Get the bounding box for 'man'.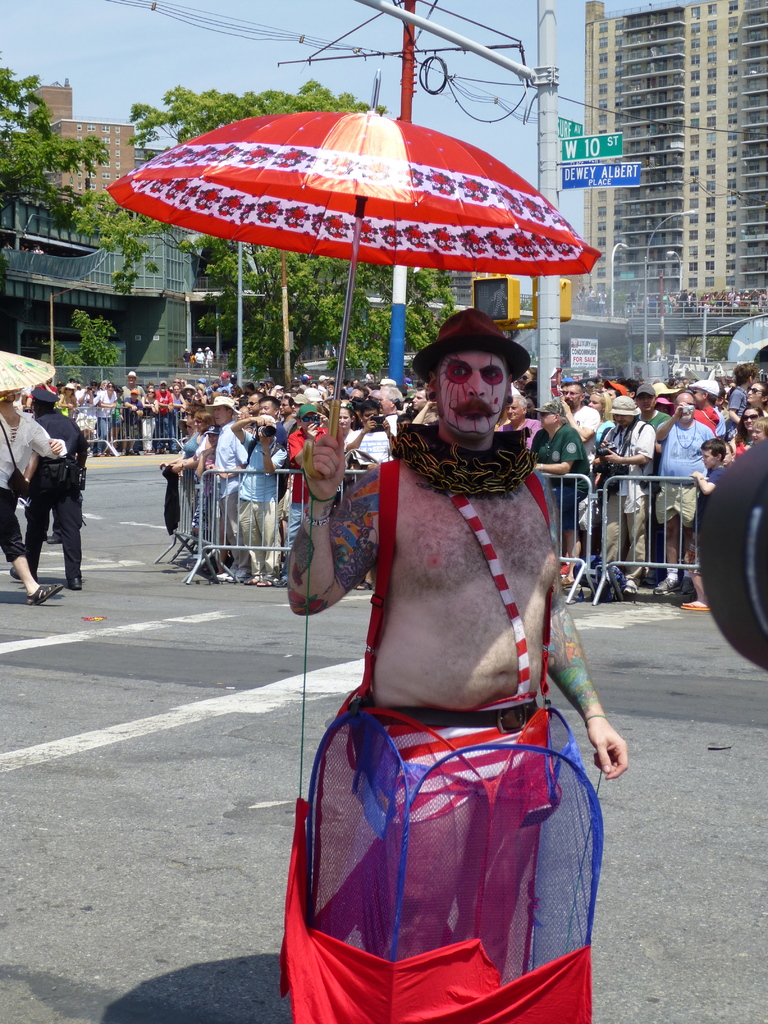
552 380 603 472.
